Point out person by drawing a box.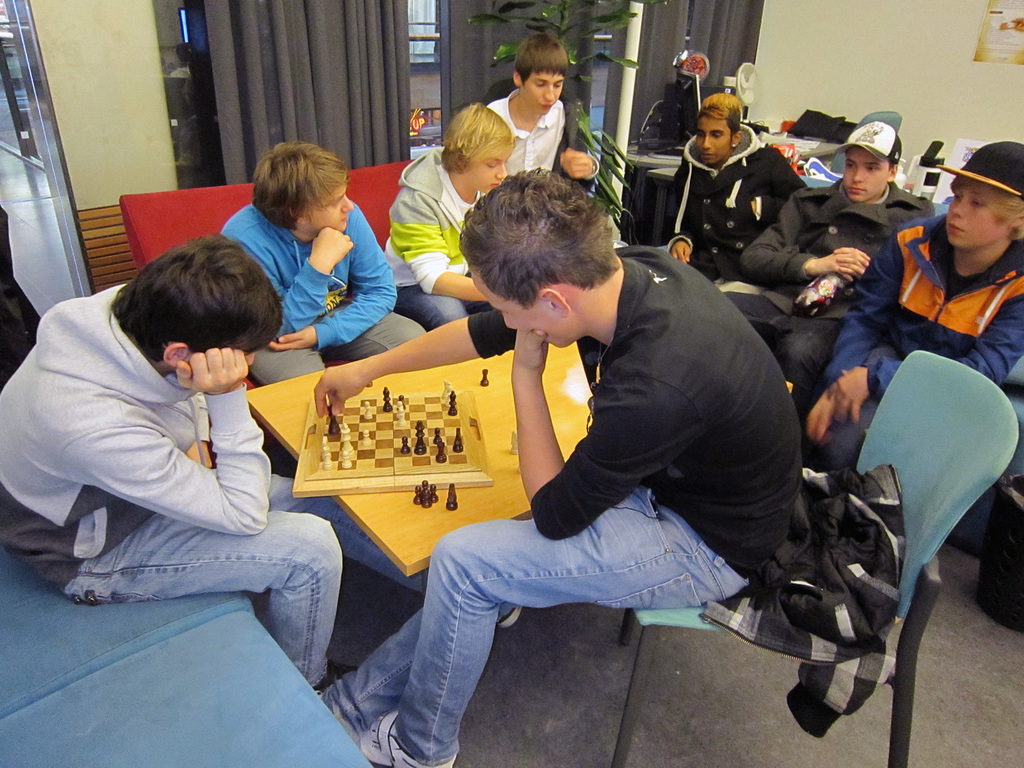
<bbox>383, 99, 509, 332</bbox>.
